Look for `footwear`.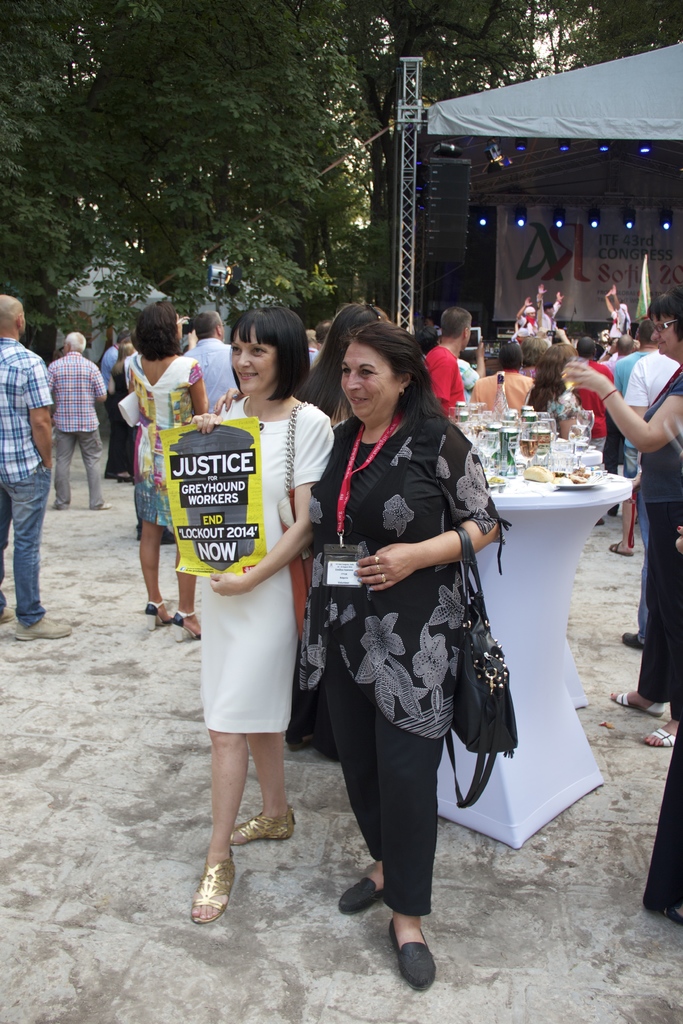
Found: x1=618 y1=628 x2=645 y2=649.
